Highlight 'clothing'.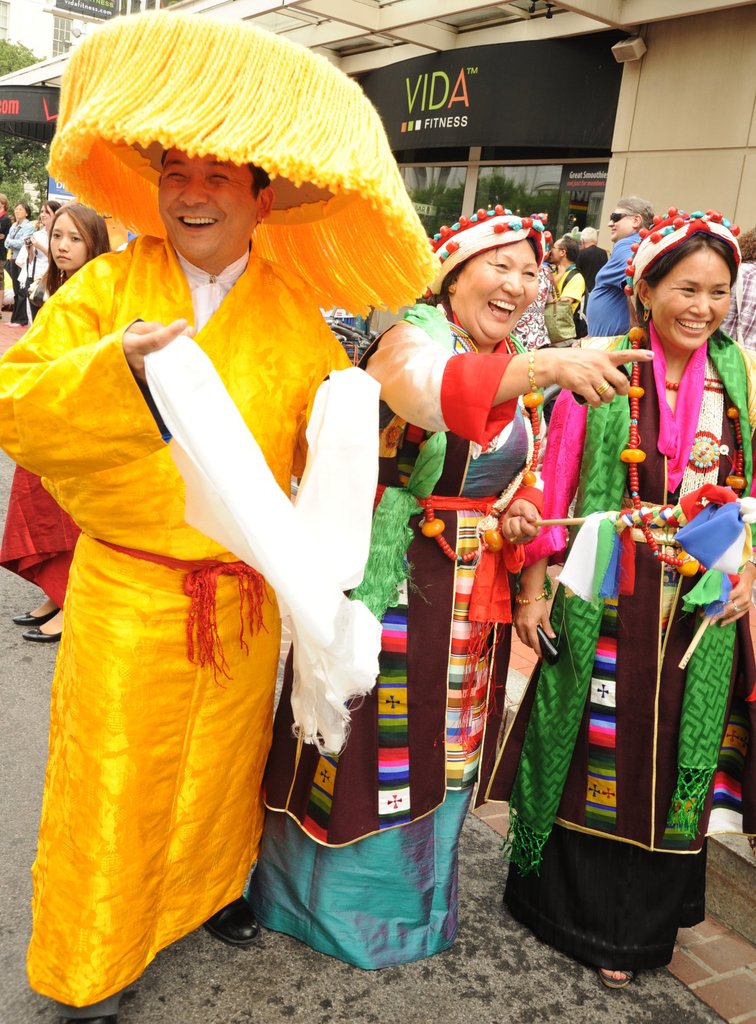
Highlighted region: [x1=12, y1=193, x2=294, y2=980].
